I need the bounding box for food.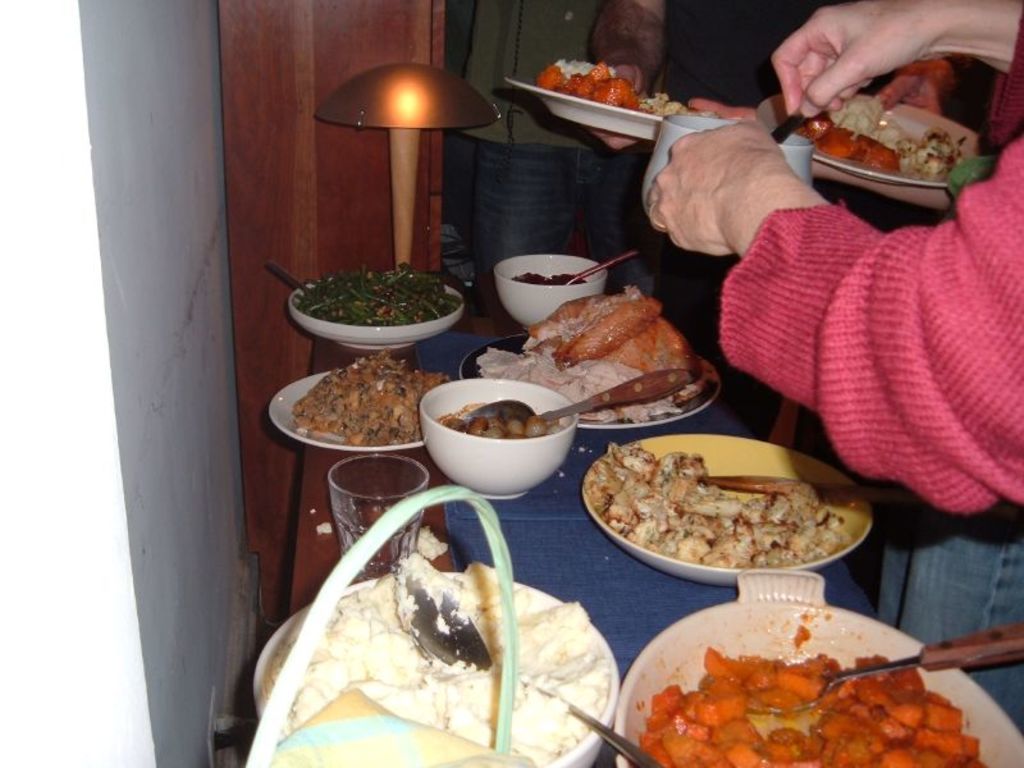
Here it is: pyautogui.locateOnScreen(536, 56, 691, 124).
